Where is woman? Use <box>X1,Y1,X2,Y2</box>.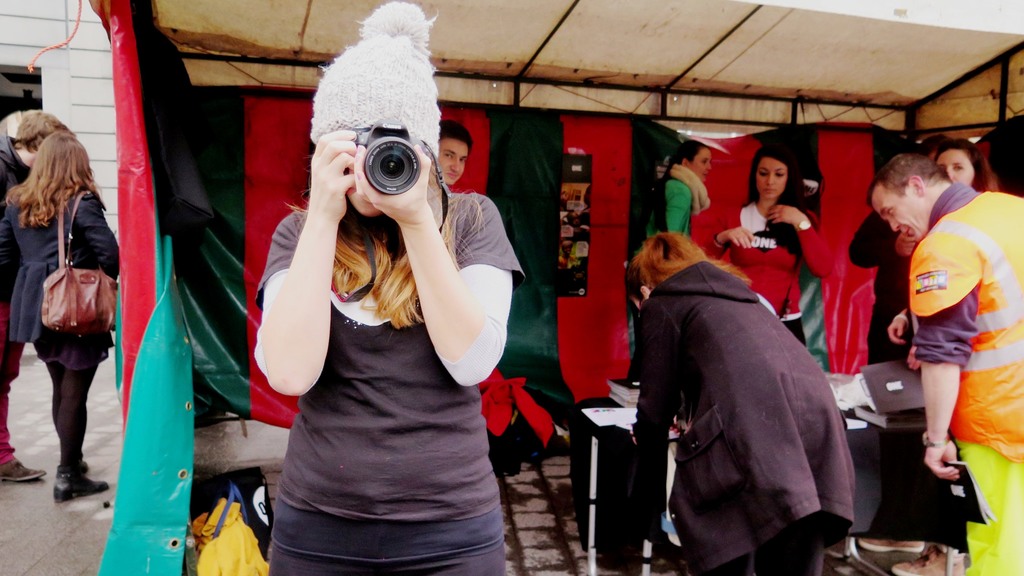
<box>889,140,999,373</box>.
